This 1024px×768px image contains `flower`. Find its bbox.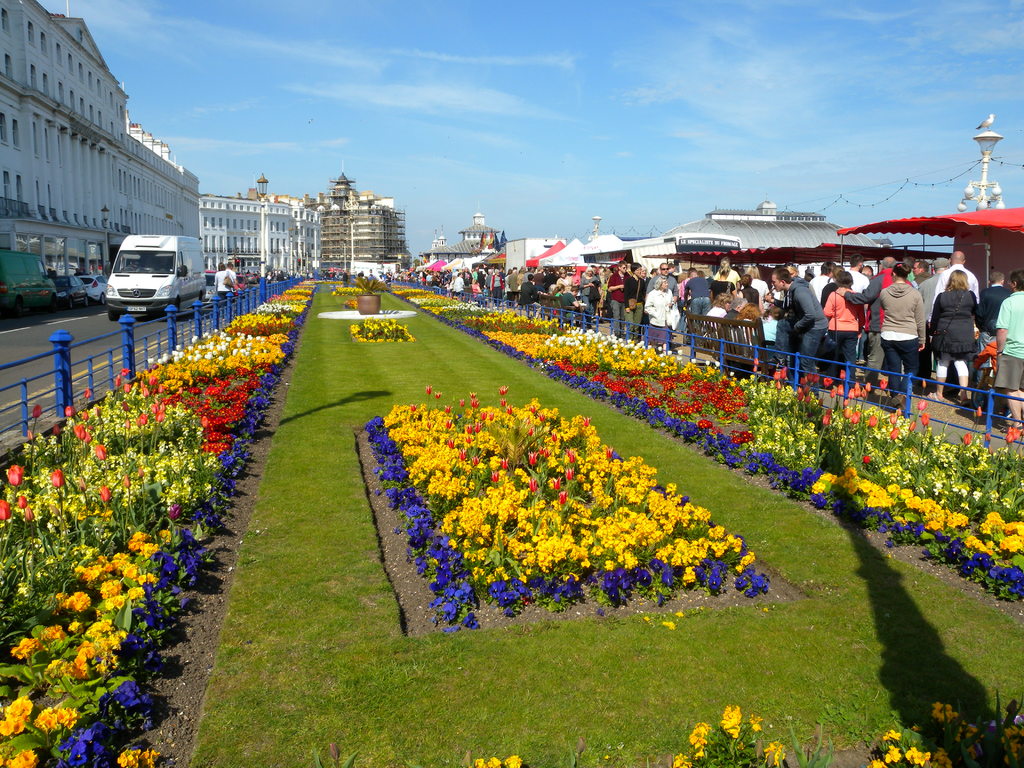
region(887, 746, 900, 764).
